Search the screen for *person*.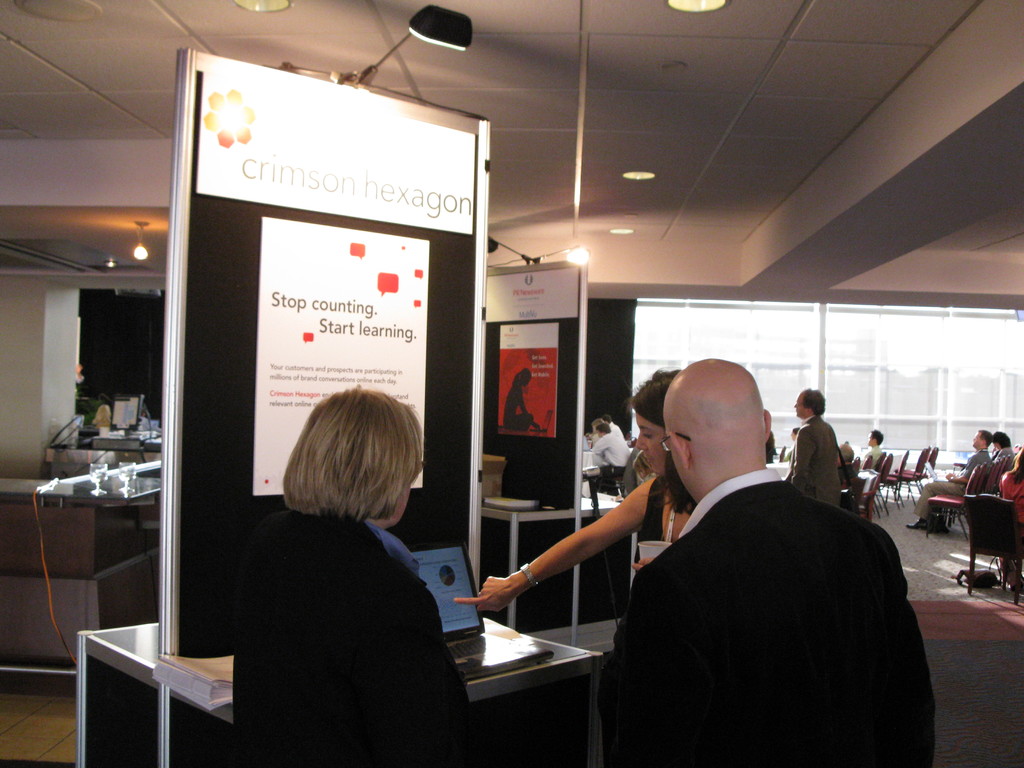
Found at BBox(582, 367, 913, 749).
